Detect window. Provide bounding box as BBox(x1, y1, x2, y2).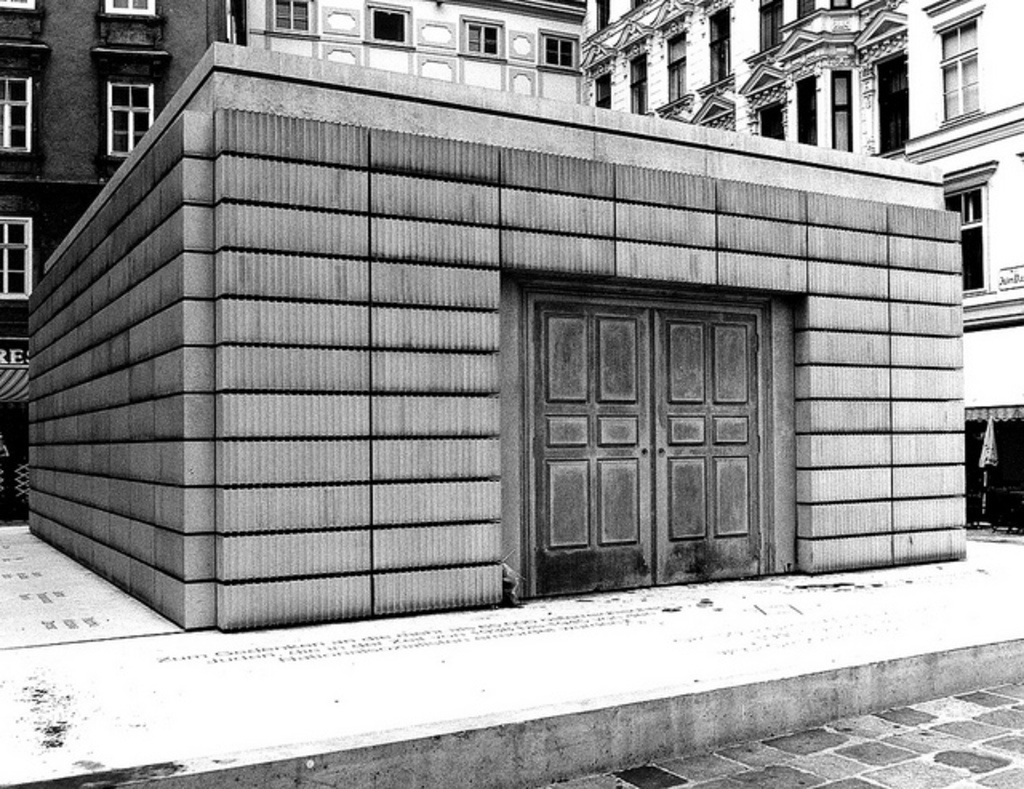
BBox(827, 64, 850, 158).
